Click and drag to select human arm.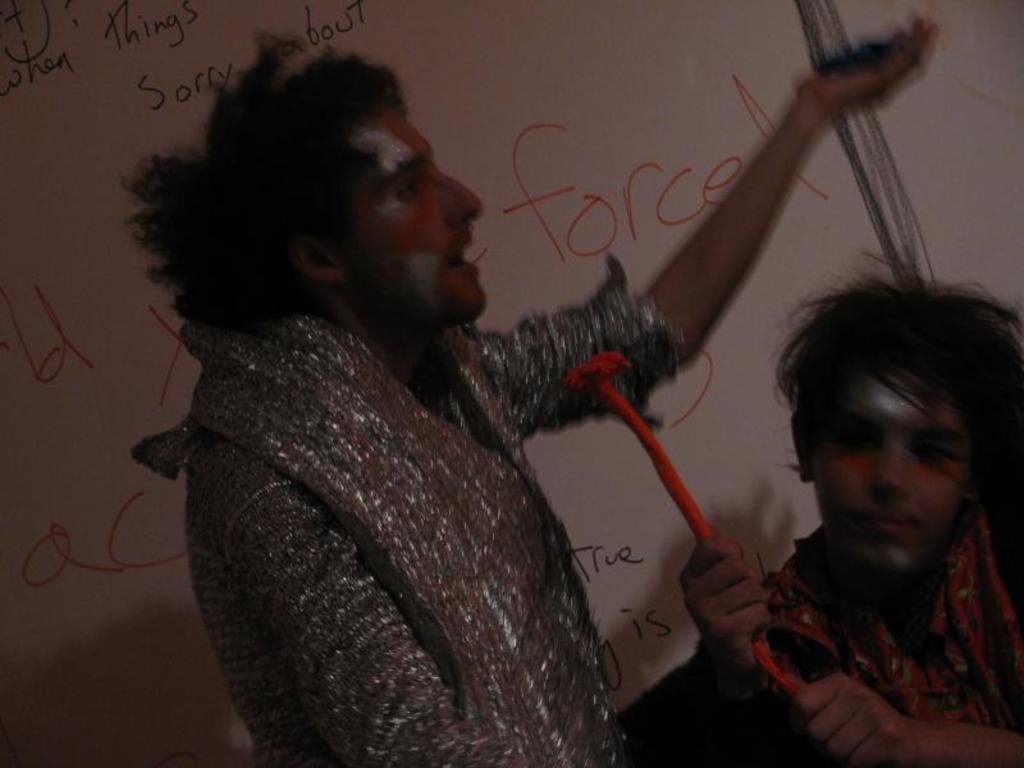
Selection: select_region(216, 454, 527, 767).
